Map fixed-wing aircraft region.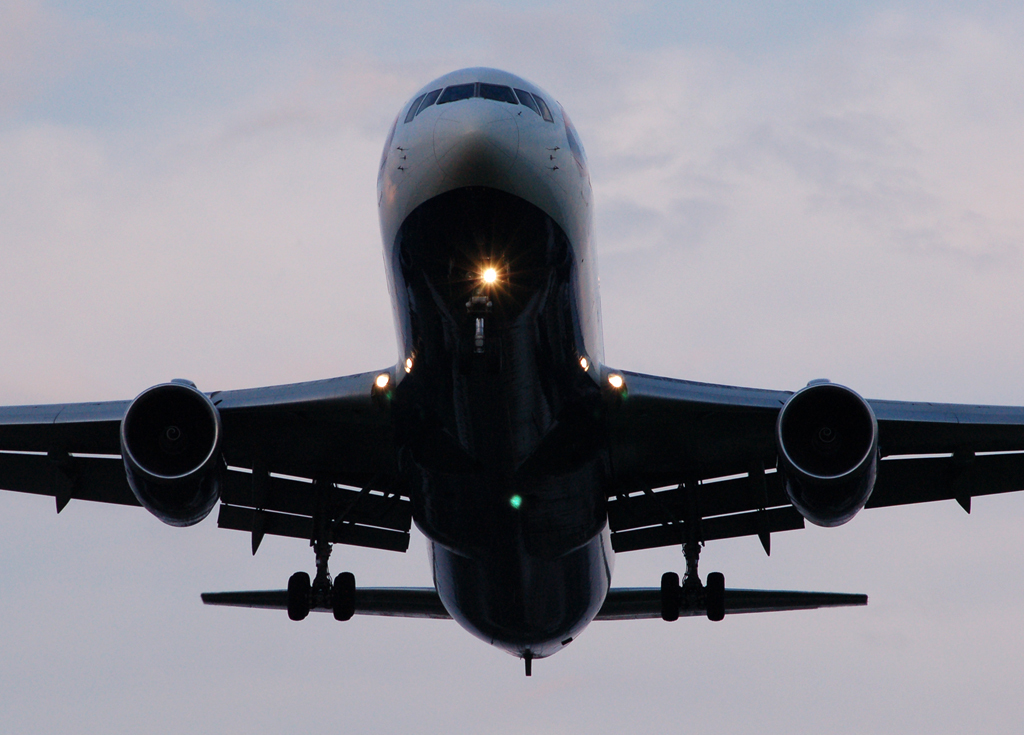
Mapped to select_region(0, 64, 1023, 676).
